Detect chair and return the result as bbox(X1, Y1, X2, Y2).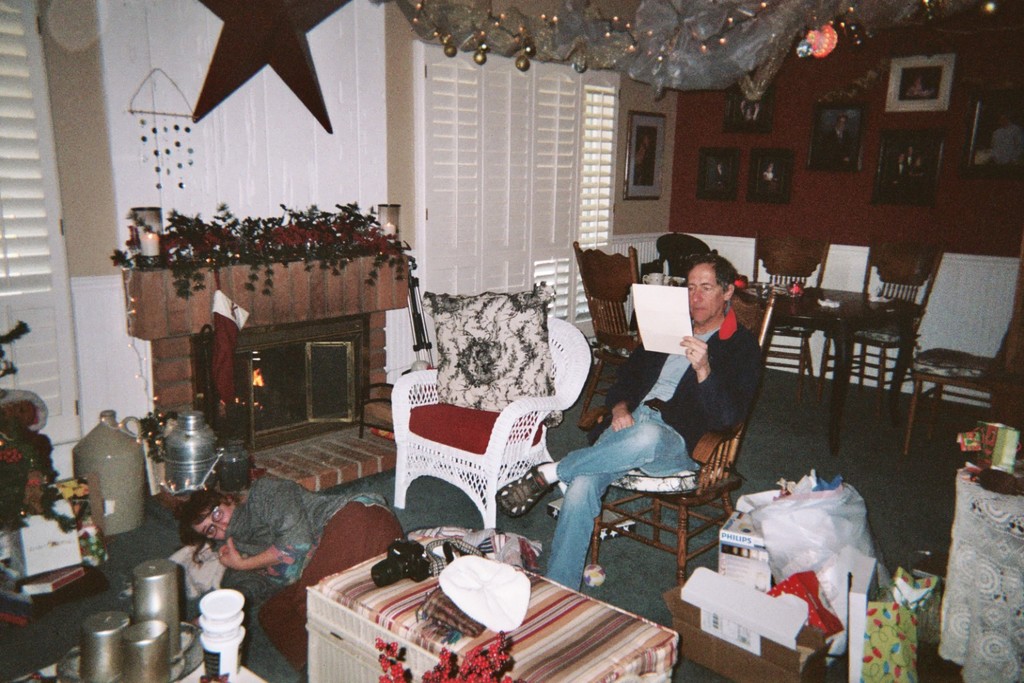
bbox(745, 227, 827, 408).
